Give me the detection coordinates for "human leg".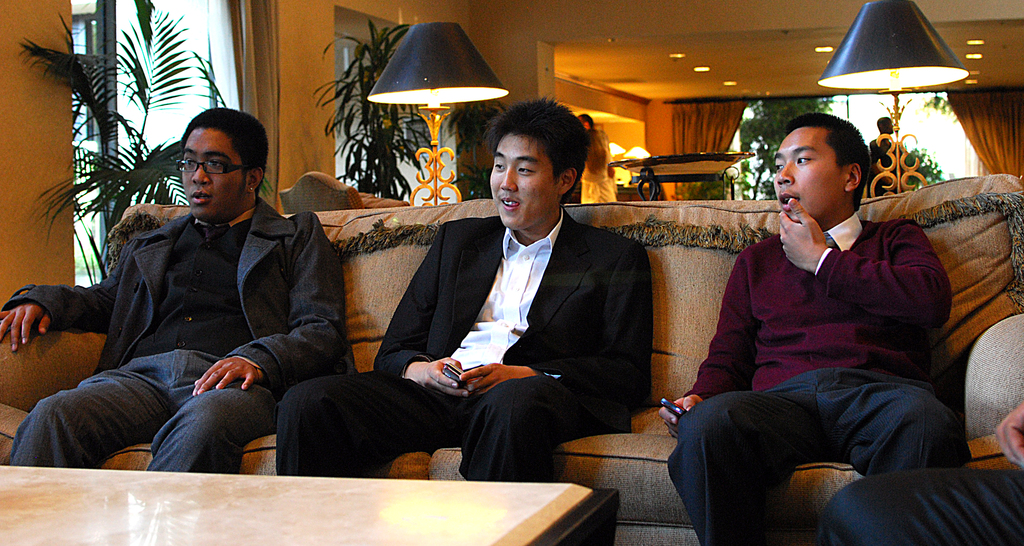
x1=820 y1=369 x2=967 y2=485.
